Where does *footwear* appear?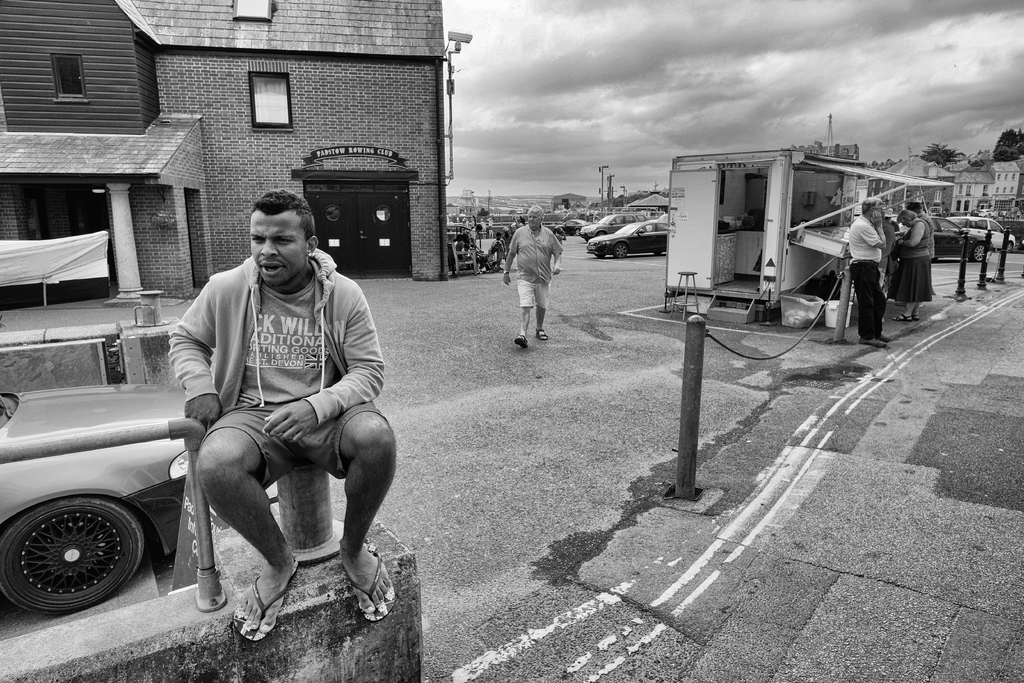
Appears at locate(511, 336, 526, 350).
